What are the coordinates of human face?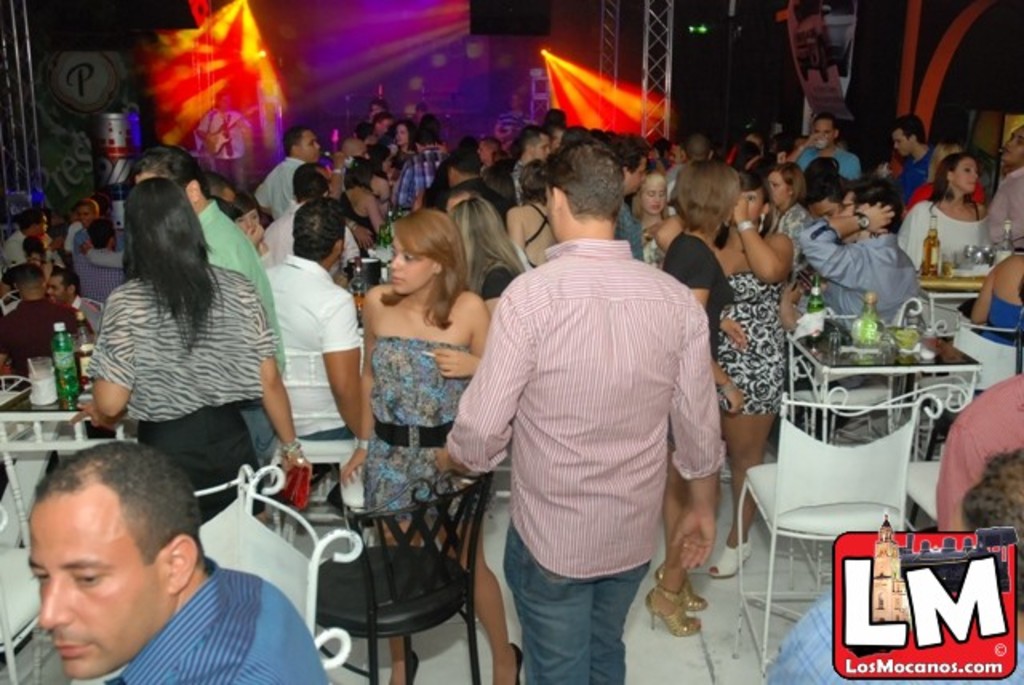
crop(43, 275, 72, 306).
